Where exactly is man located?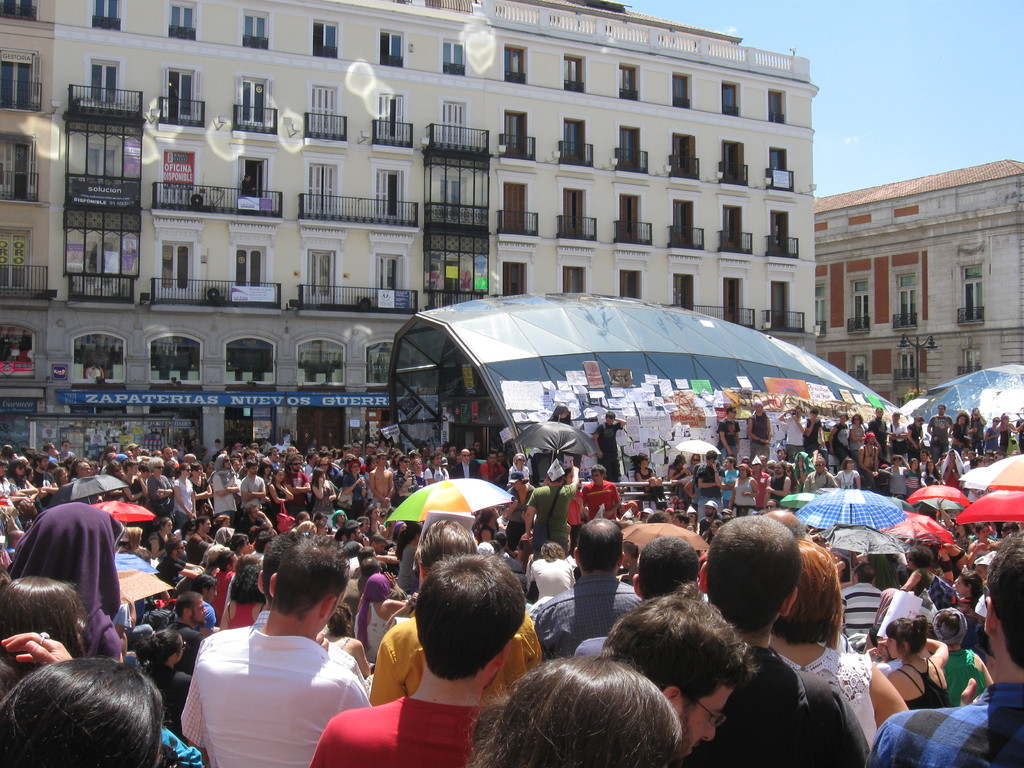
Its bounding box is BBox(864, 531, 1023, 767).
